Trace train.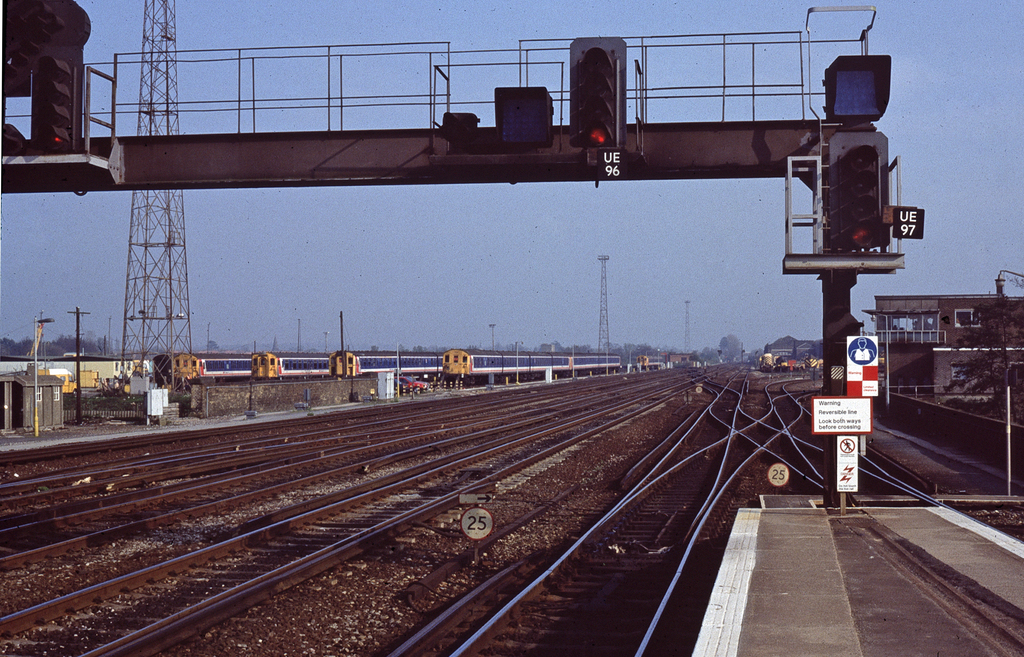
Traced to [left=253, top=353, right=333, bottom=378].
